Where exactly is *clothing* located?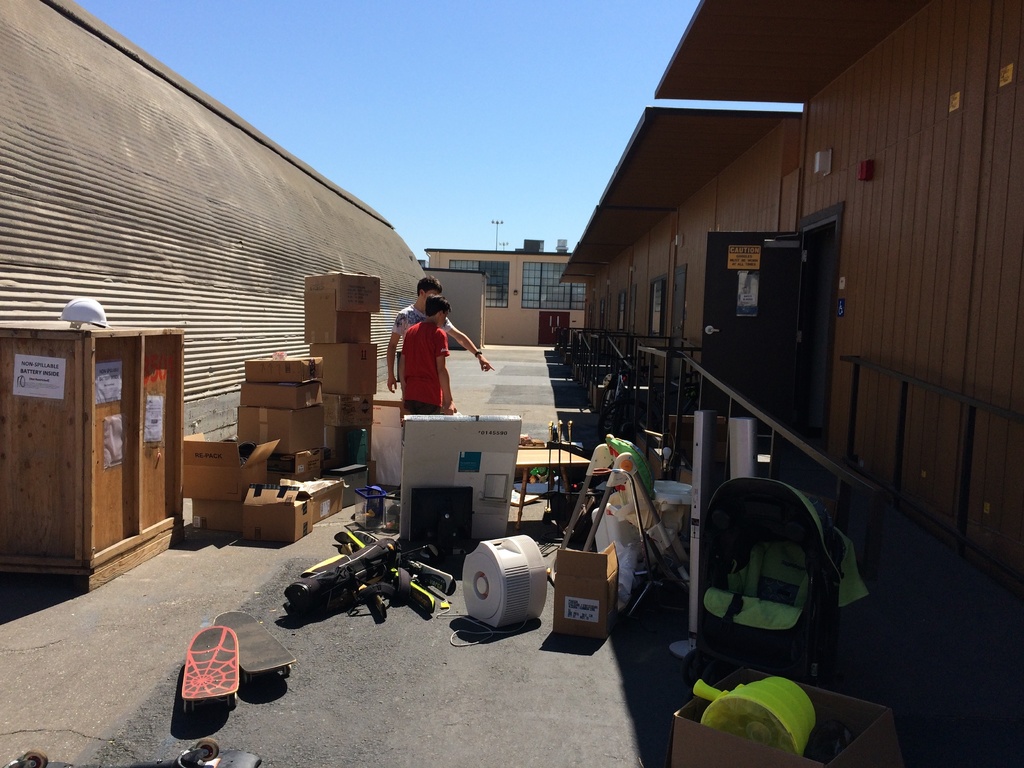
Its bounding box is locate(403, 310, 463, 428).
